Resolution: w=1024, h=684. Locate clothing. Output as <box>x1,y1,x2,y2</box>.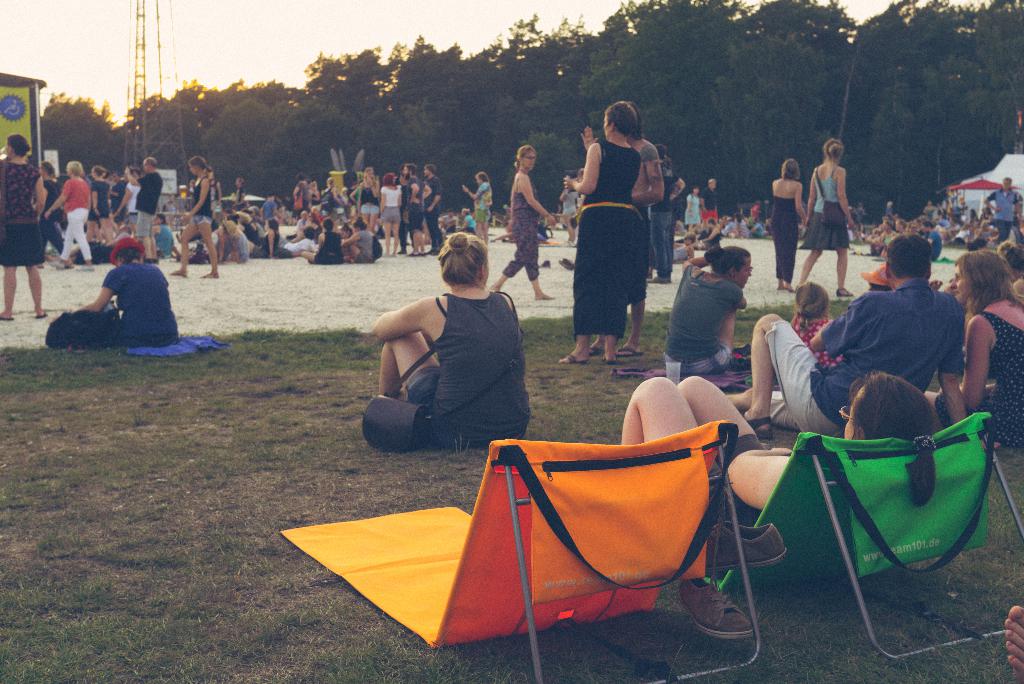
<box>574,128,641,329</box>.
